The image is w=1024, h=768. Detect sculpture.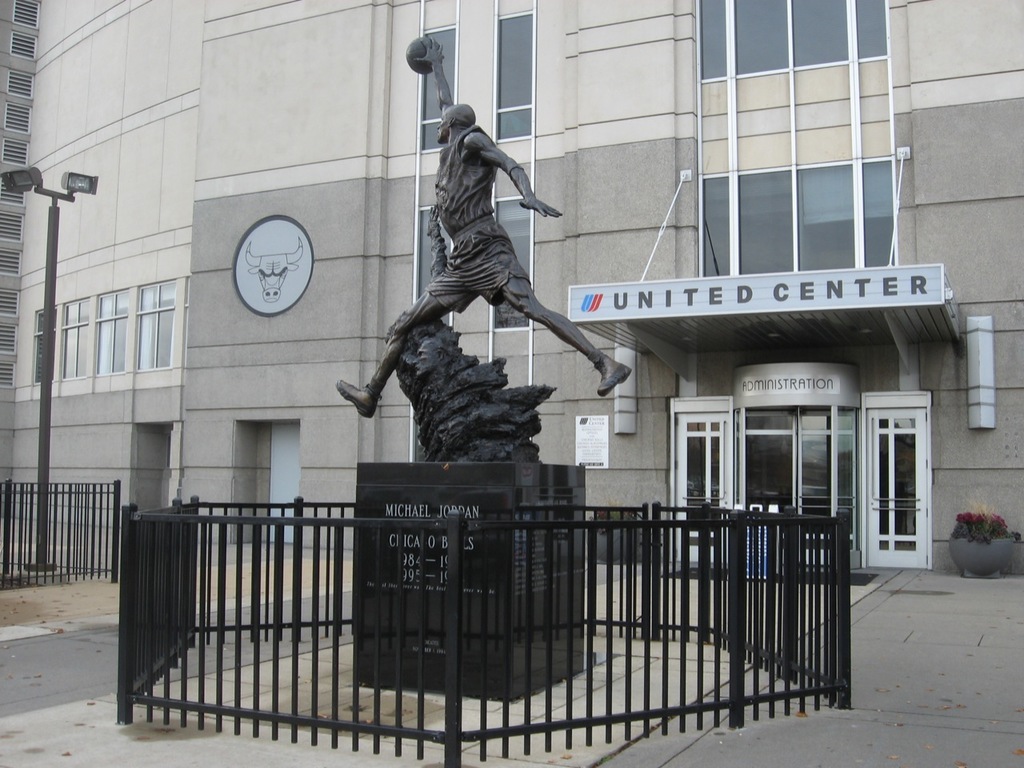
Detection: bbox=(359, 102, 621, 494).
